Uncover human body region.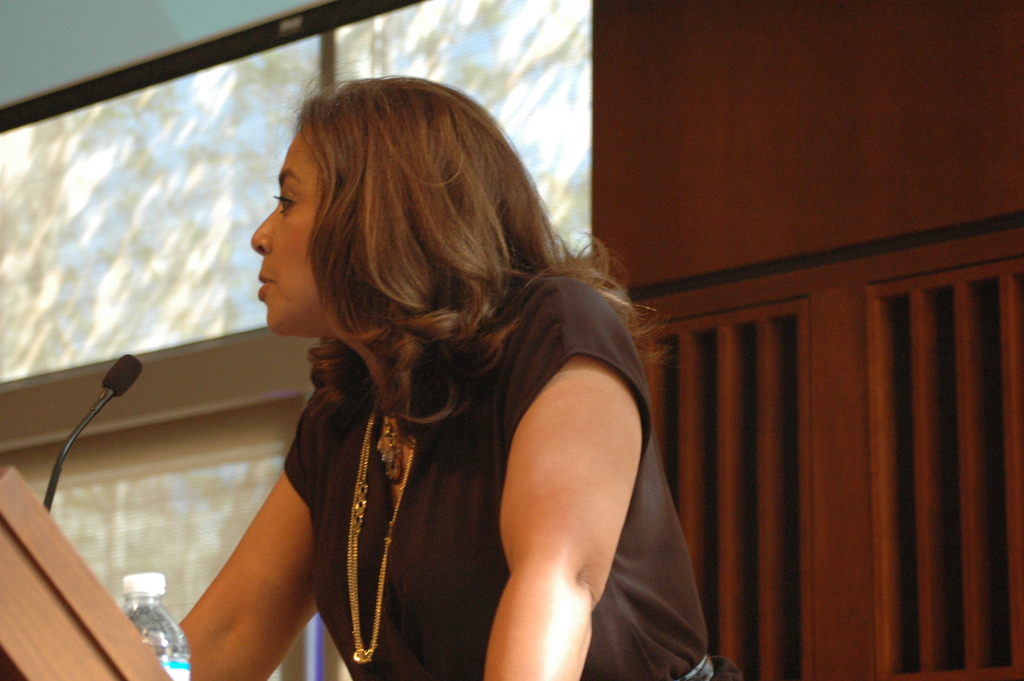
Uncovered: bbox(171, 70, 662, 680).
